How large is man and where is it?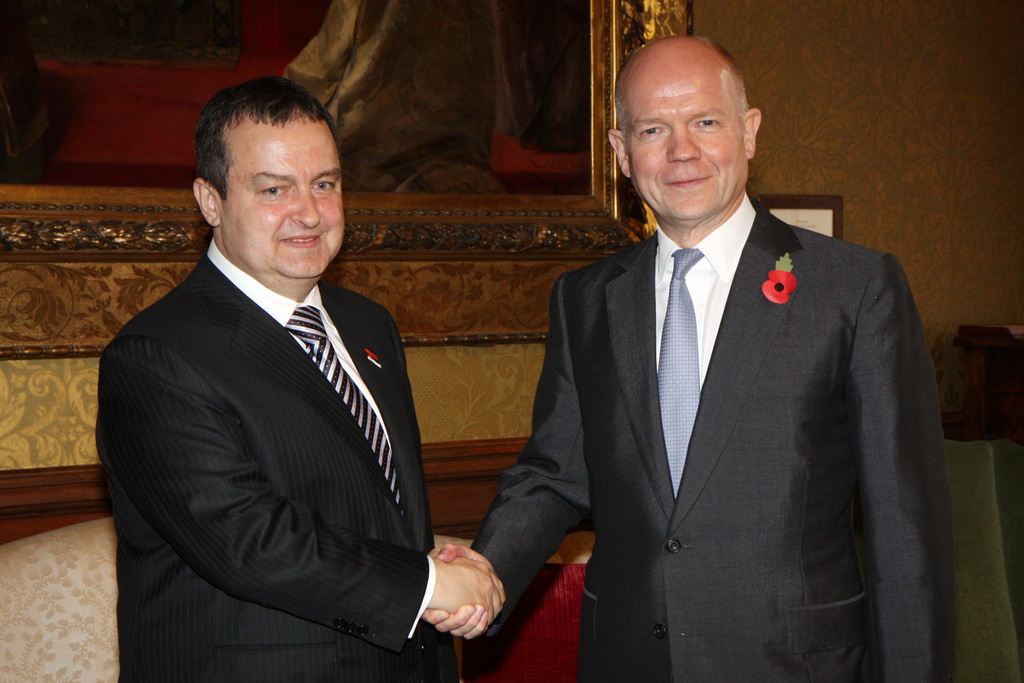
Bounding box: pyautogui.locateOnScreen(424, 33, 947, 682).
